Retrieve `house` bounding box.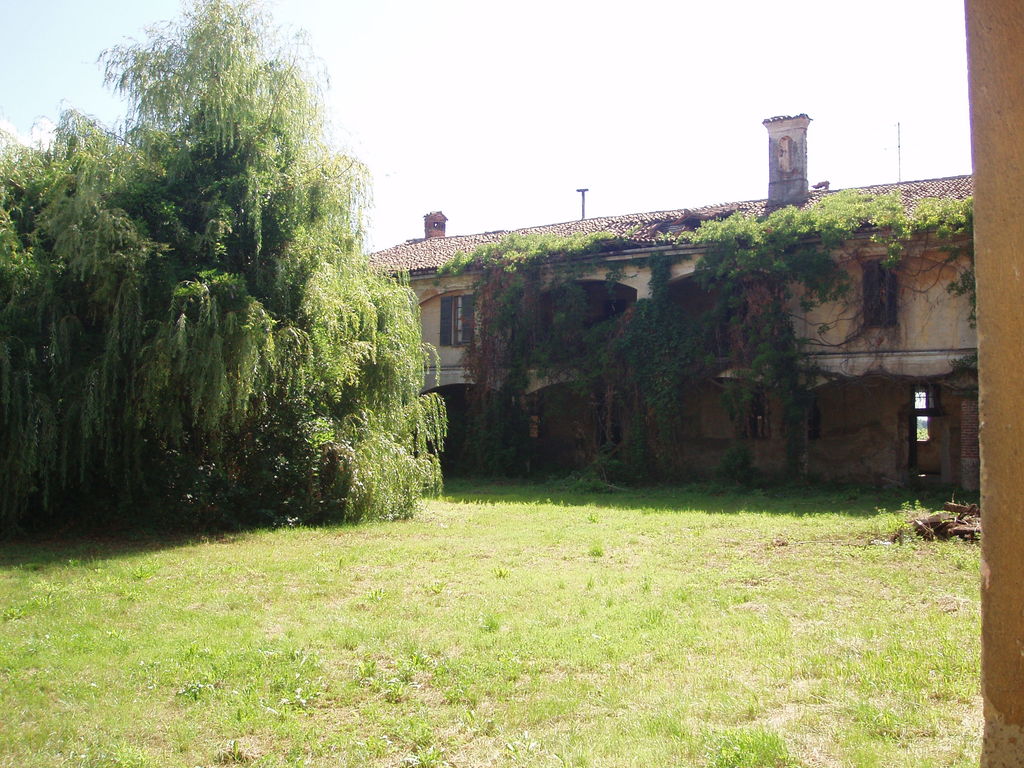
Bounding box: box(358, 116, 970, 488).
